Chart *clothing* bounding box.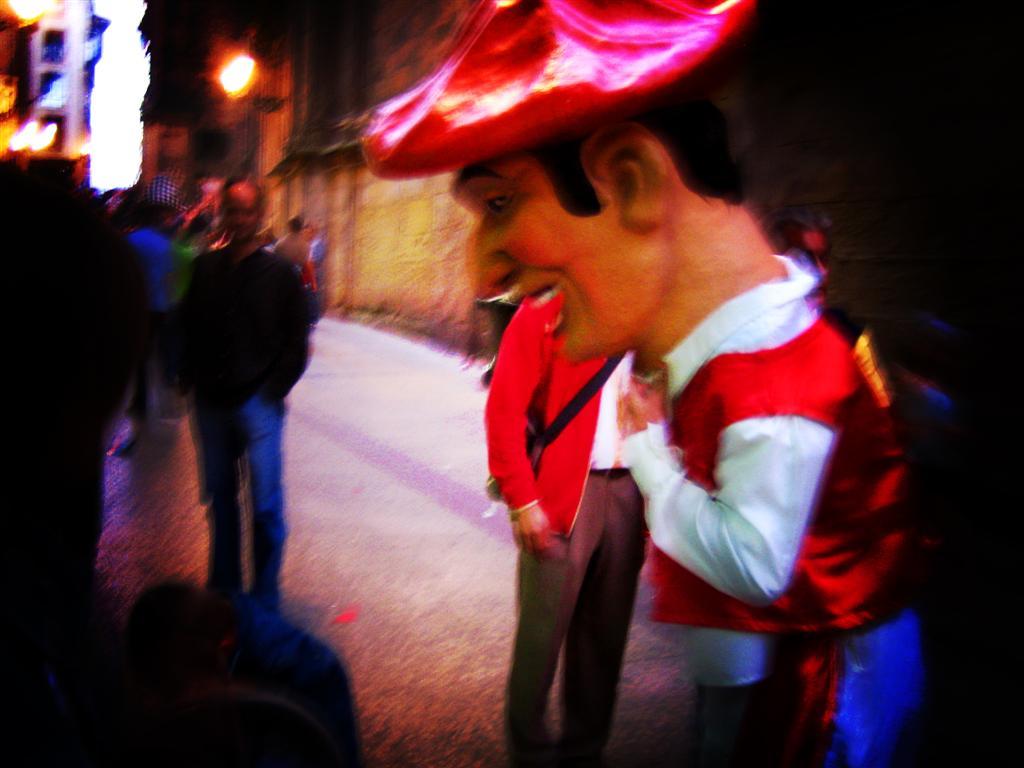
Charted: bbox(483, 278, 613, 767).
